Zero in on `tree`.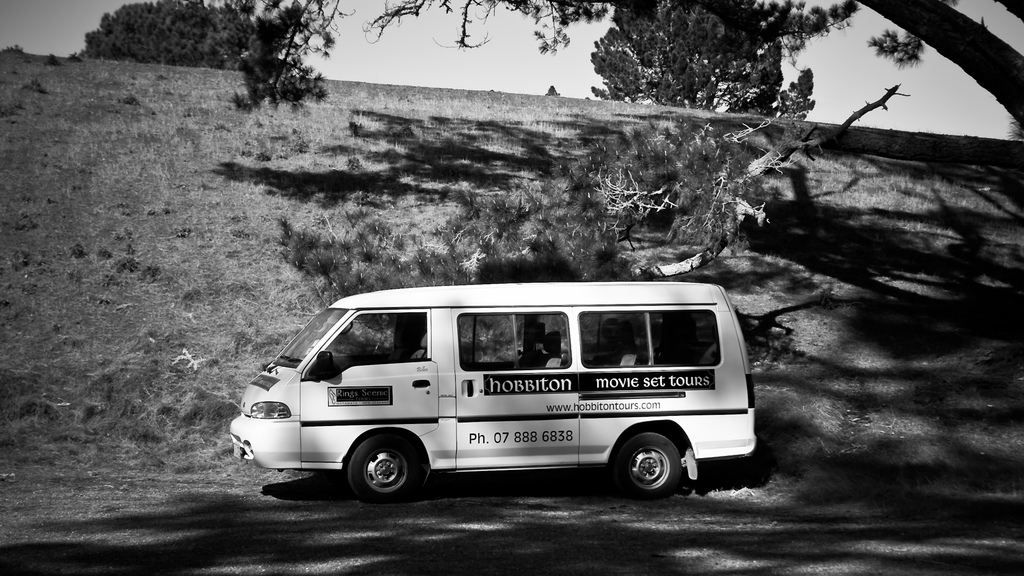
Zeroed in: (79,0,257,70).
